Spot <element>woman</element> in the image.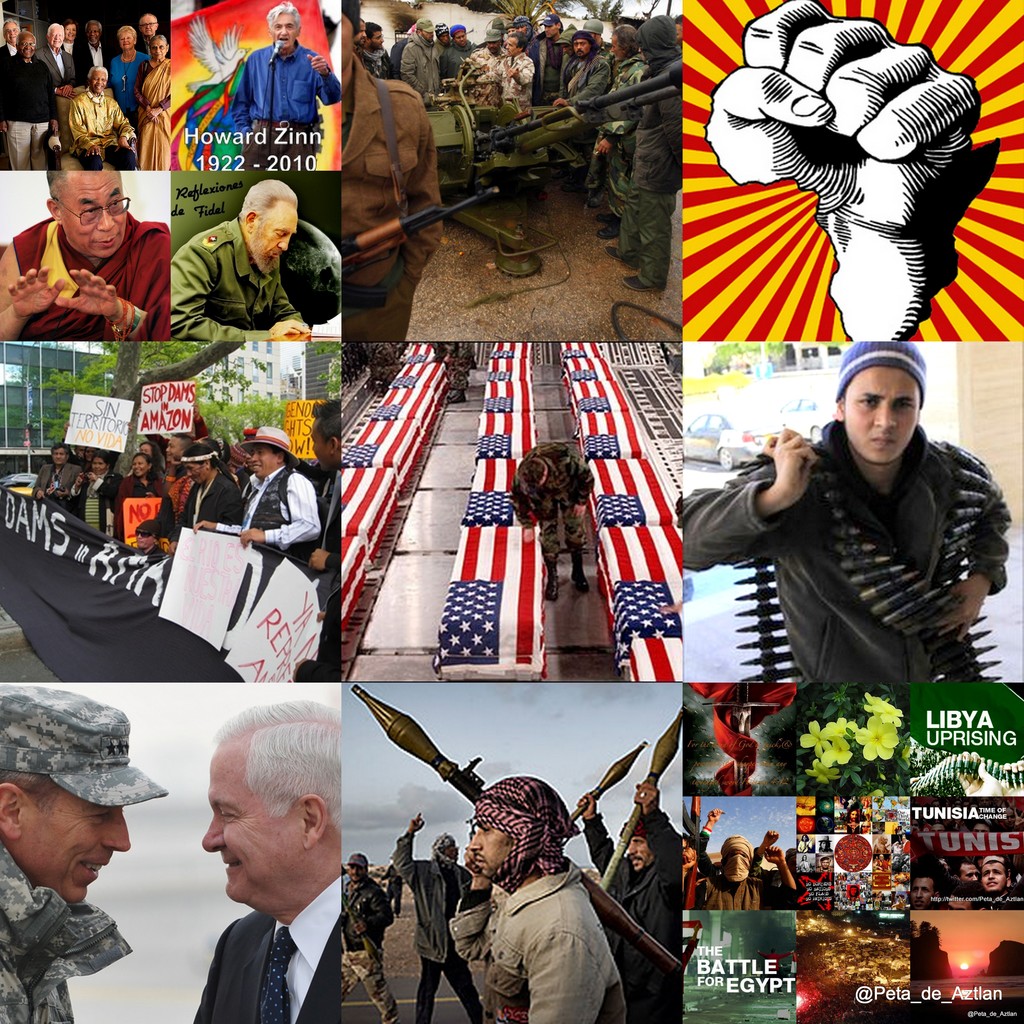
<element>woman</element> found at box=[121, 451, 161, 497].
